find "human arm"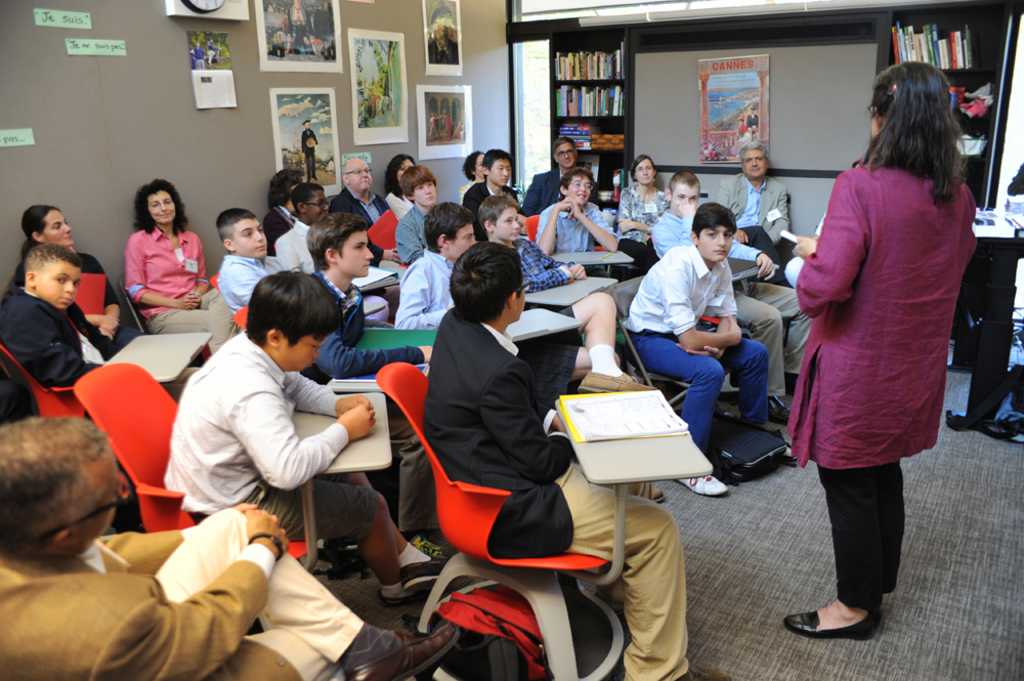
{"left": 787, "top": 171, "right": 869, "bottom": 312}
